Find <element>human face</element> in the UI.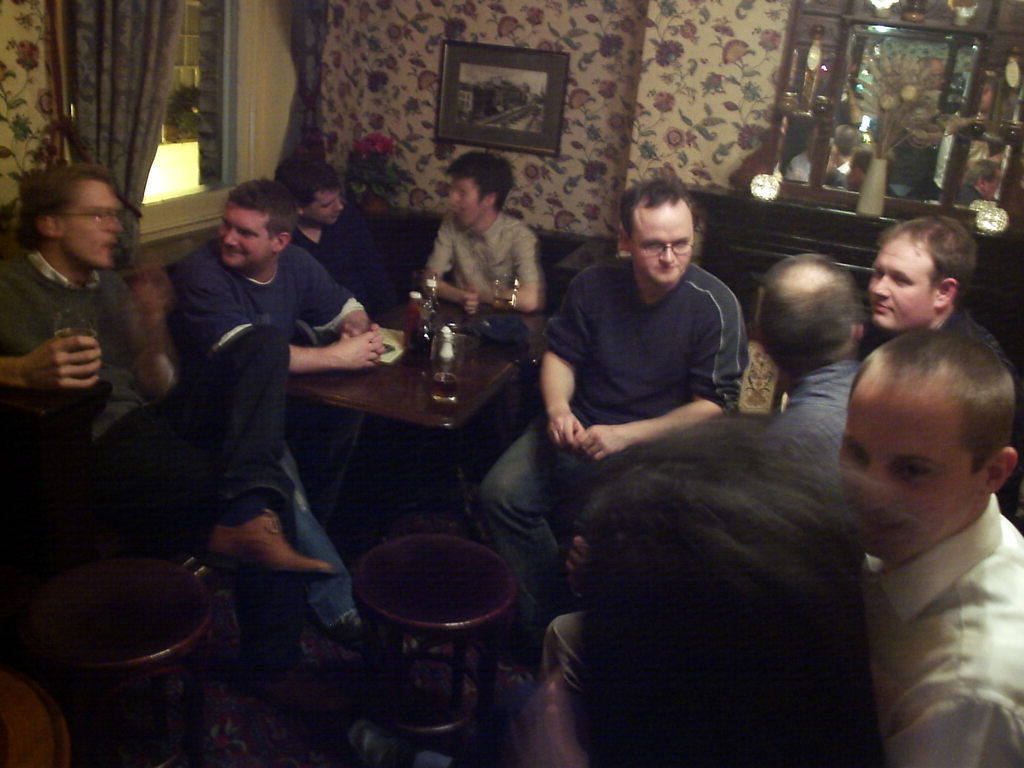
UI element at 632/211/694/281.
